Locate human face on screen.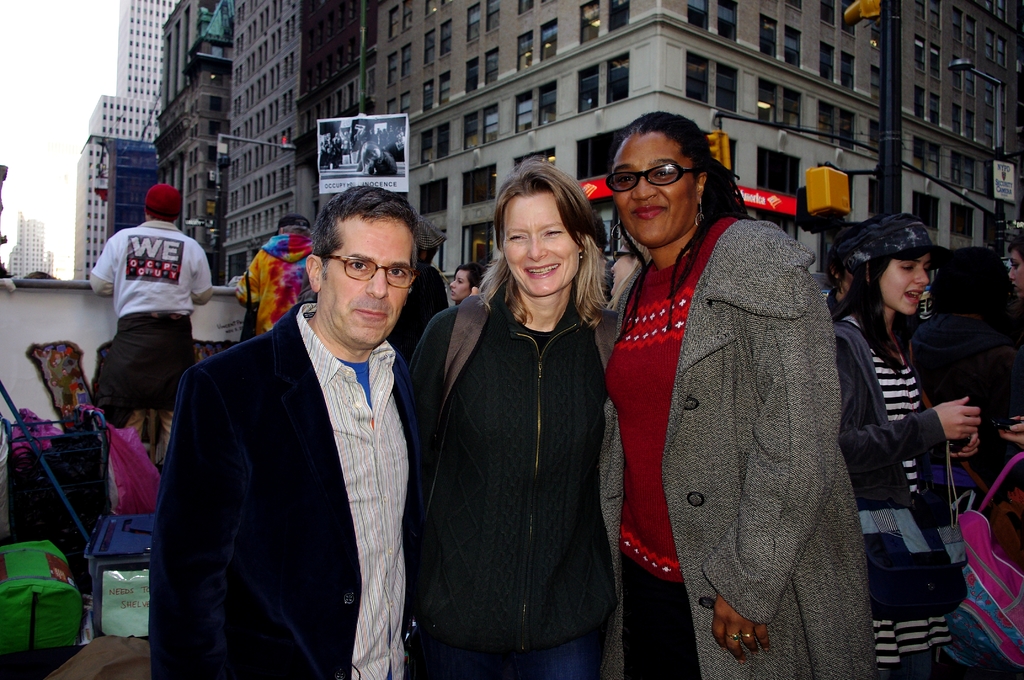
On screen at box=[611, 138, 698, 243].
